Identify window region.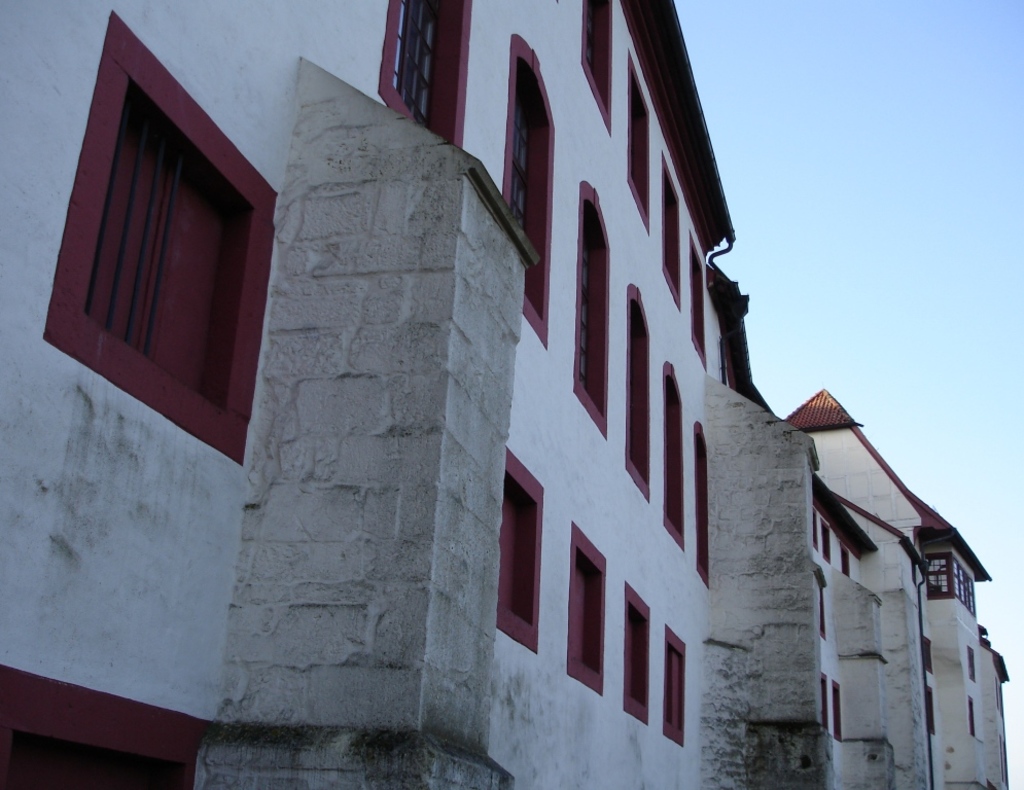
Region: x1=923 y1=637 x2=934 y2=674.
